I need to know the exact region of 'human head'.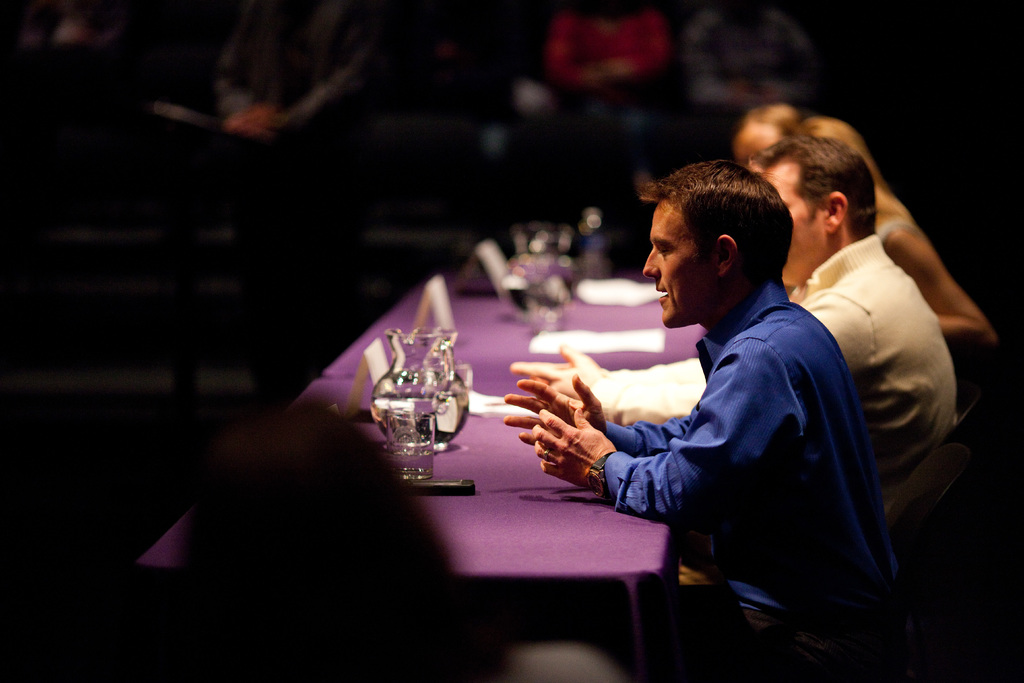
Region: 743, 138, 878, 284.
